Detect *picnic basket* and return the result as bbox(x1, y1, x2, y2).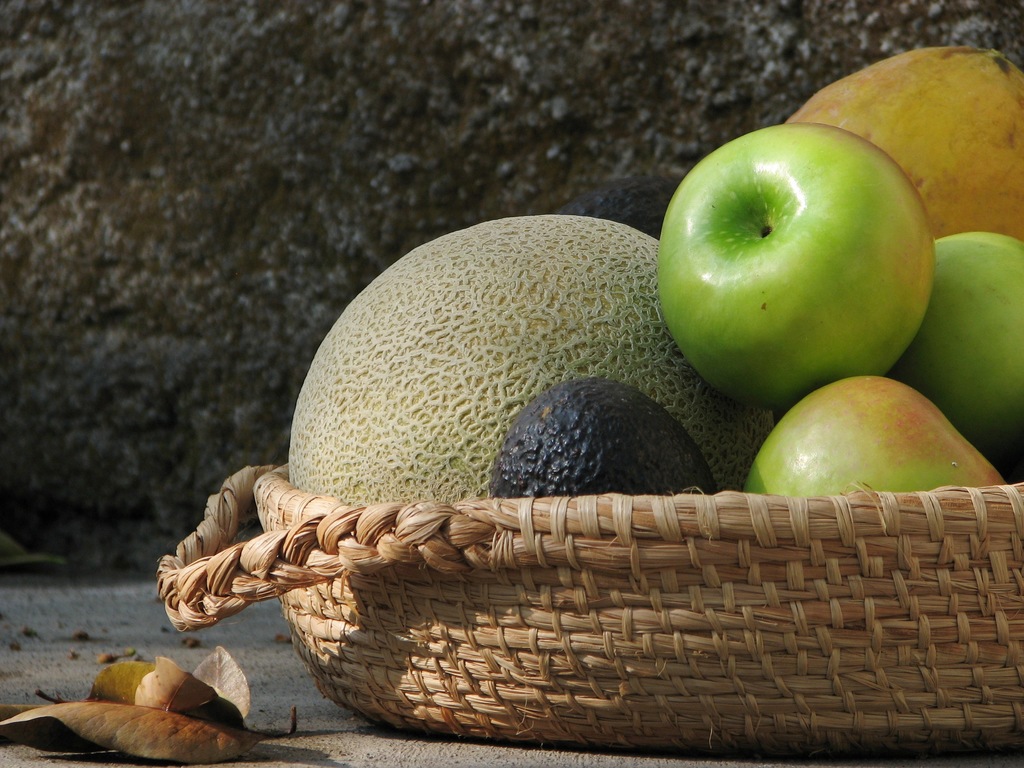
bbox(155, 459, 1023, 756).
